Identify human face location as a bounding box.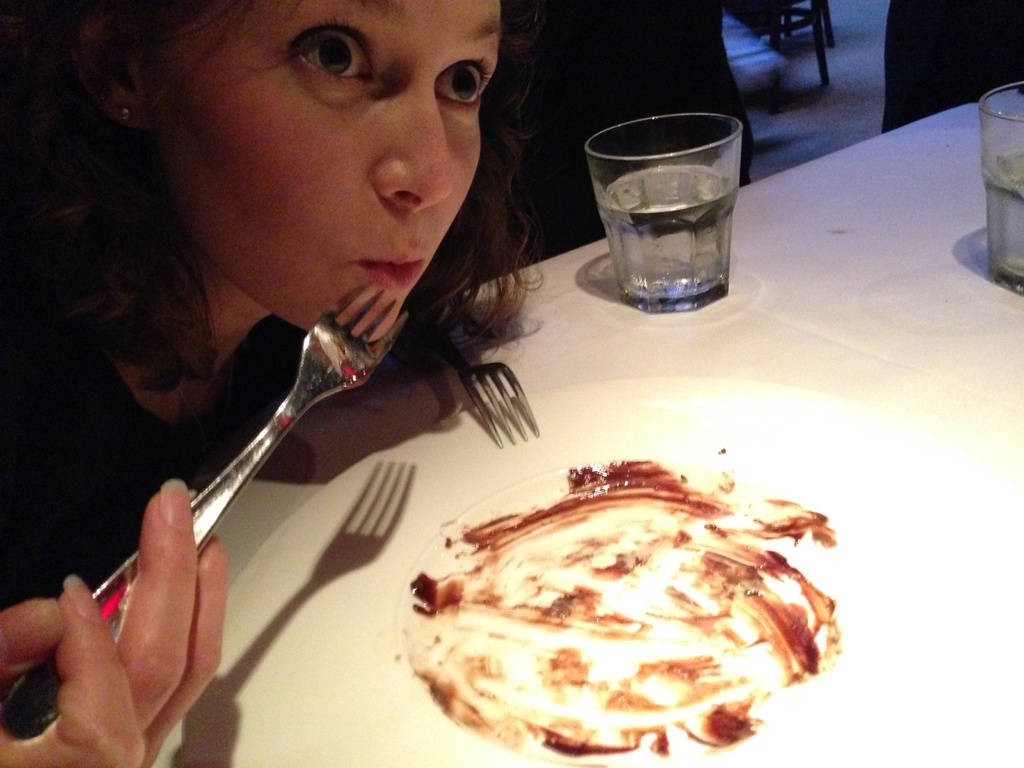
141,10,522,346.
